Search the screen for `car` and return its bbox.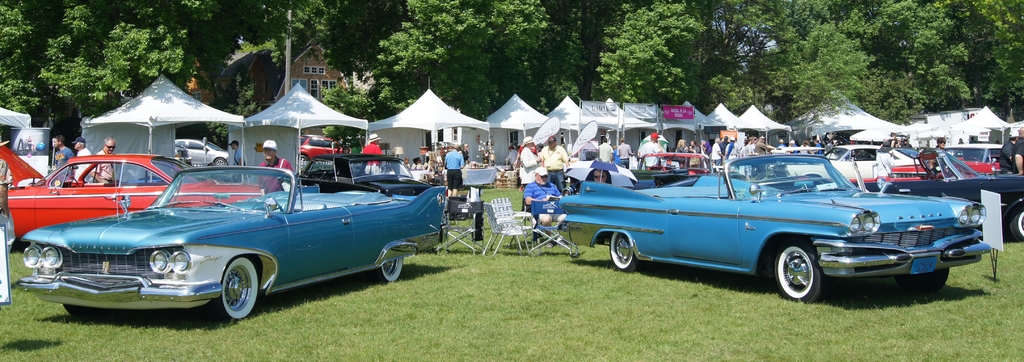
Found: l=19, t=160, r=444, b=336.
